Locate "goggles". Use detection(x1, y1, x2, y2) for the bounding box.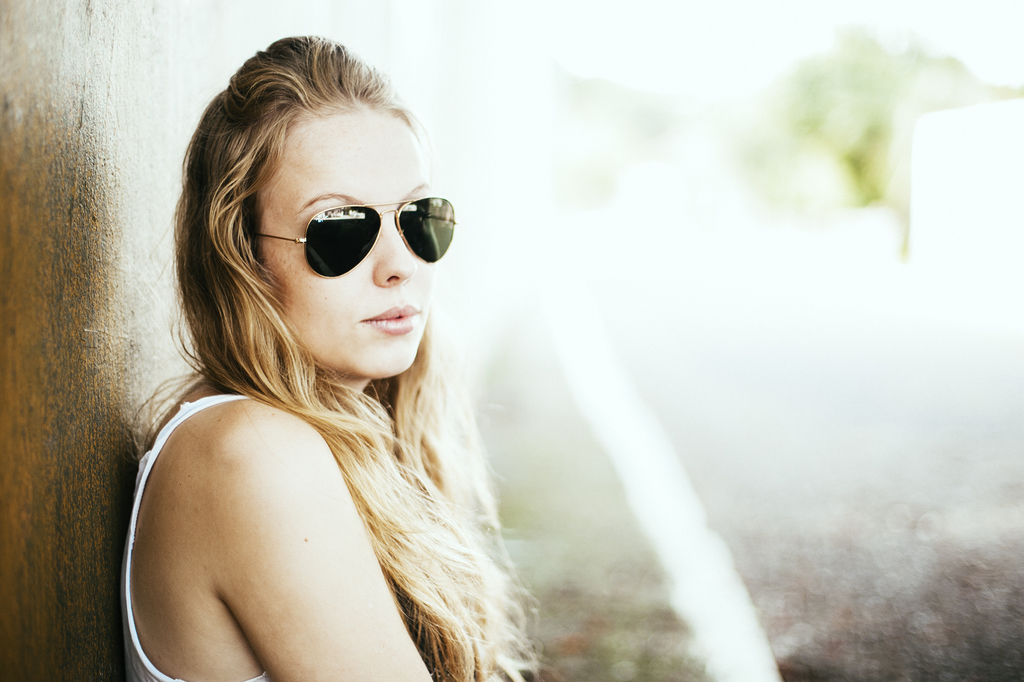
detection(252, 196, 456, 265).
